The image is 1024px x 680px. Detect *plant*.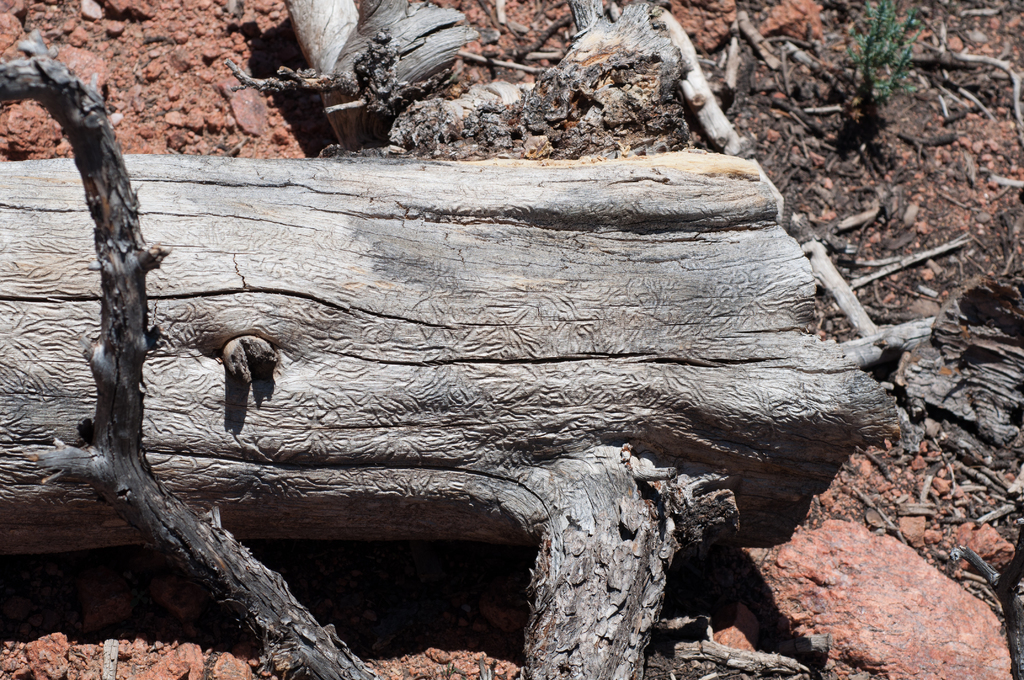
Detection: x1=844 y1=0 x2=911 y2=95.
